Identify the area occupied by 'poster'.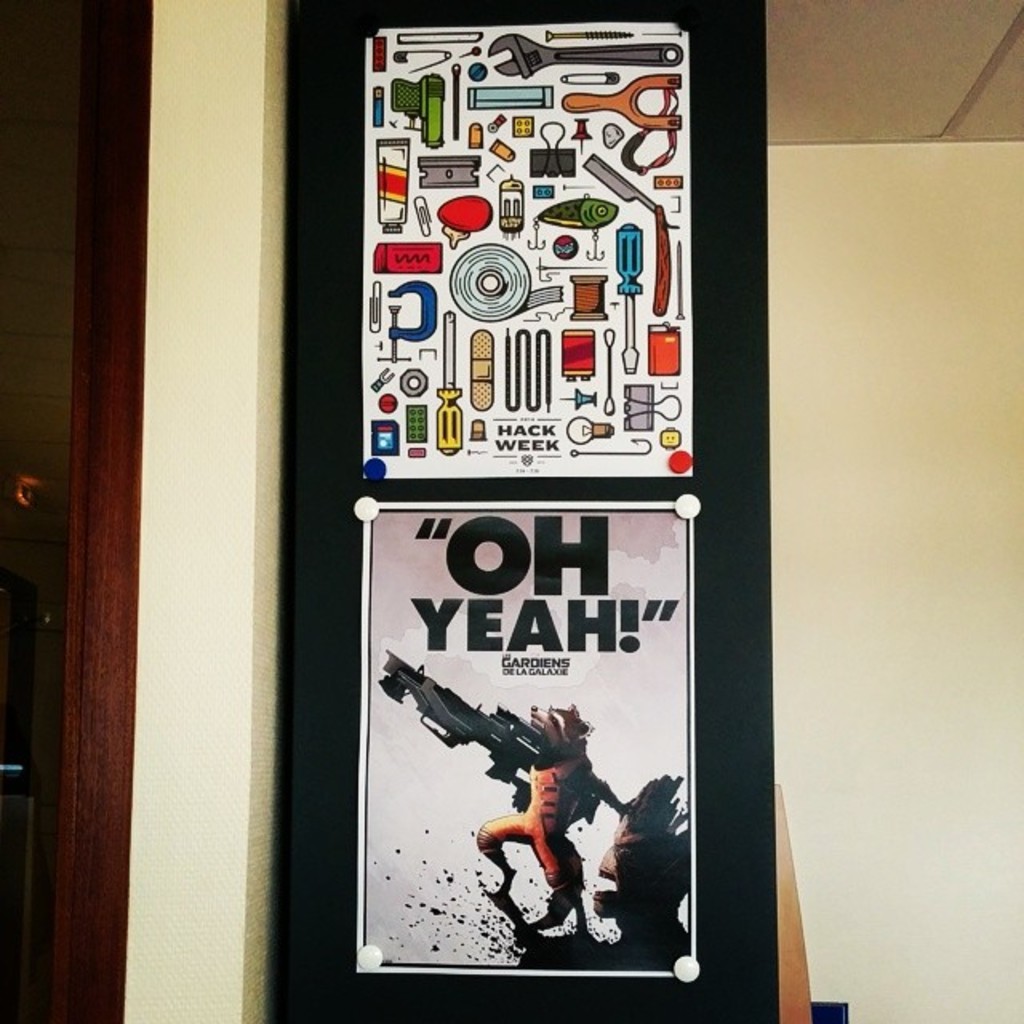
Area: <box>357,26,693,480</box>.
